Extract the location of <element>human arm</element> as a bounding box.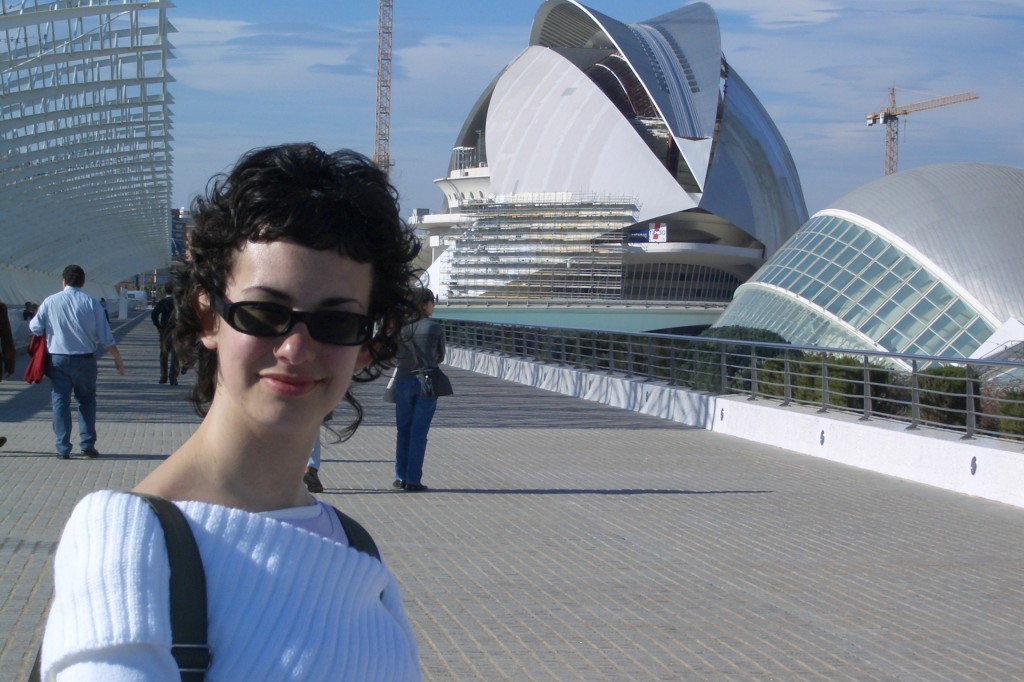
(x1=435, y1=328, x2=451, y2=369).
